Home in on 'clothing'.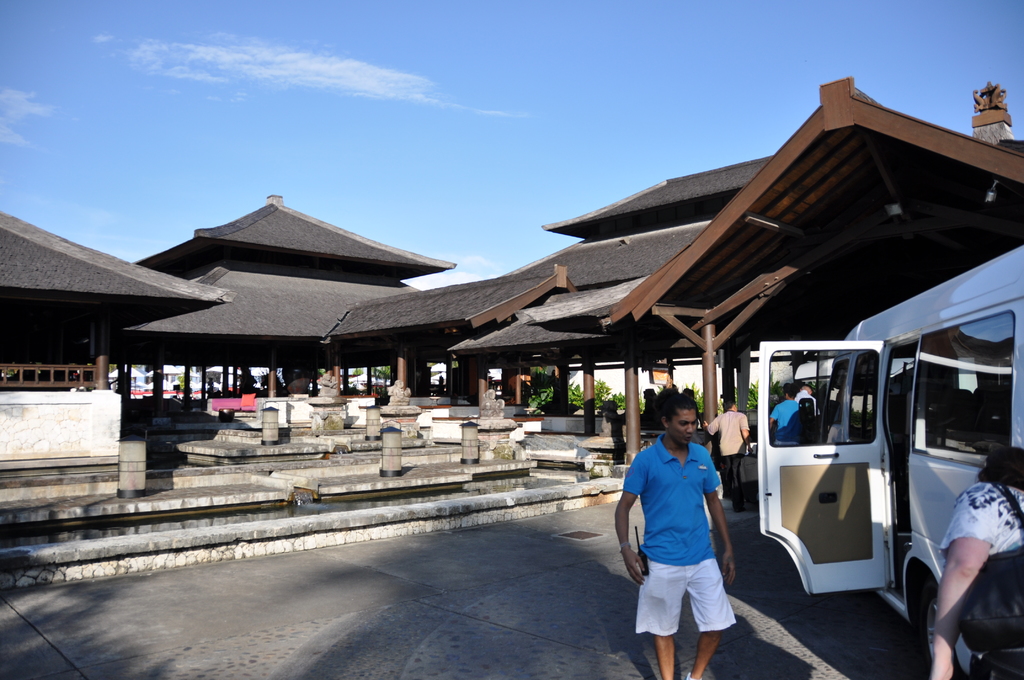
Homed in at box=[932, 485, 1023, 679].
